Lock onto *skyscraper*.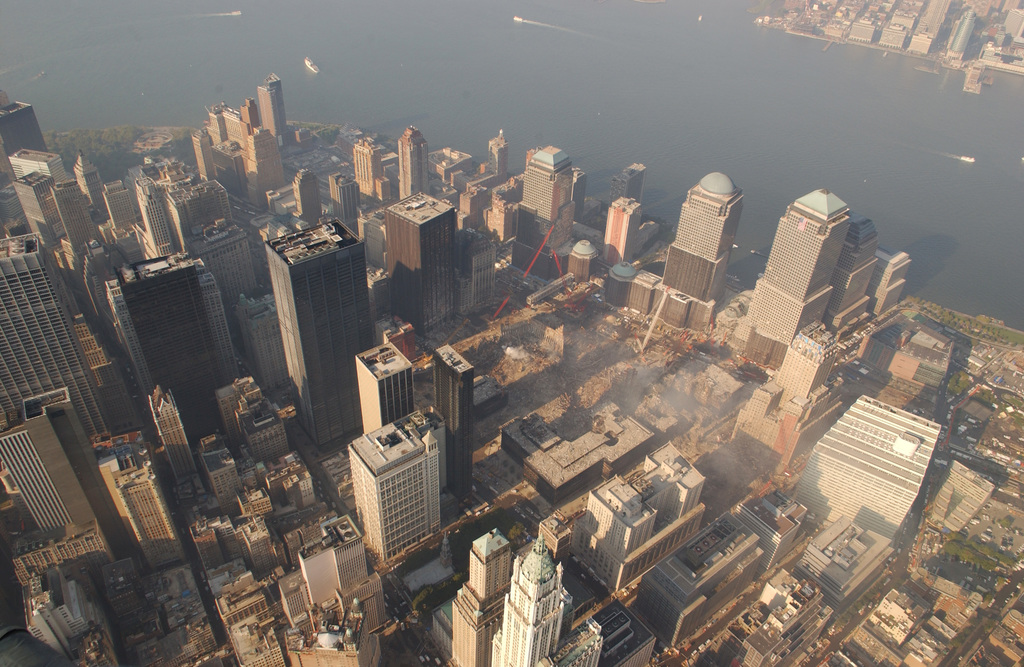
Locked: detection(602, 189, 642, 276).
